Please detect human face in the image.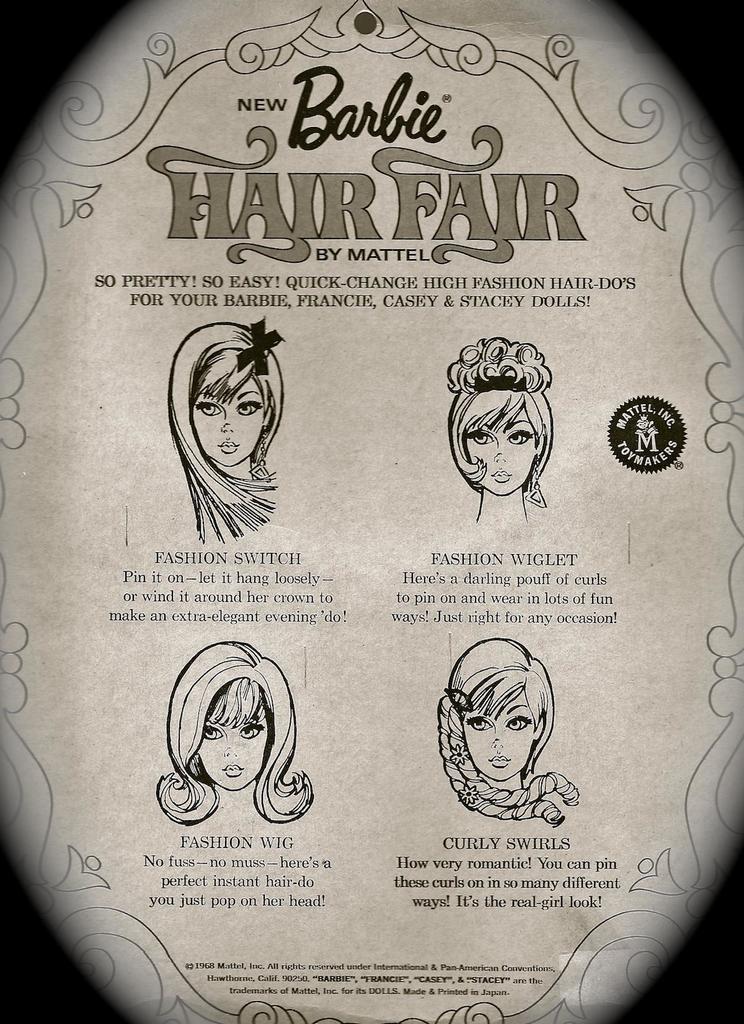
<region>454, 691, 538, 780</region>.
